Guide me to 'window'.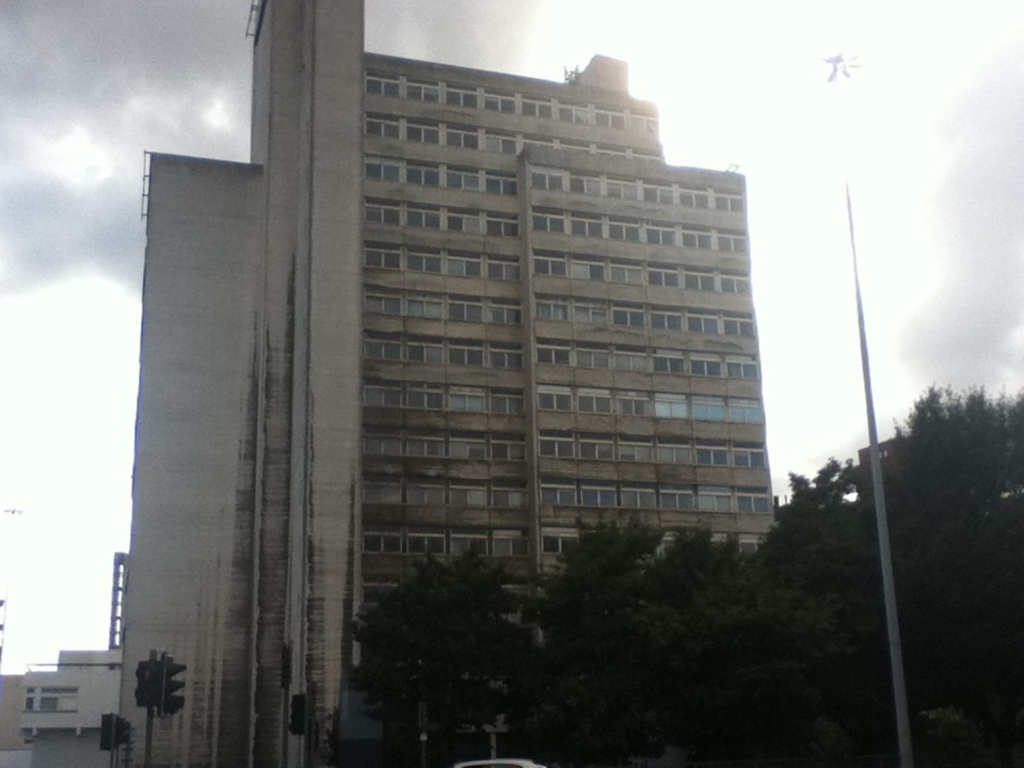
Guidance: 546:438:579:465.
